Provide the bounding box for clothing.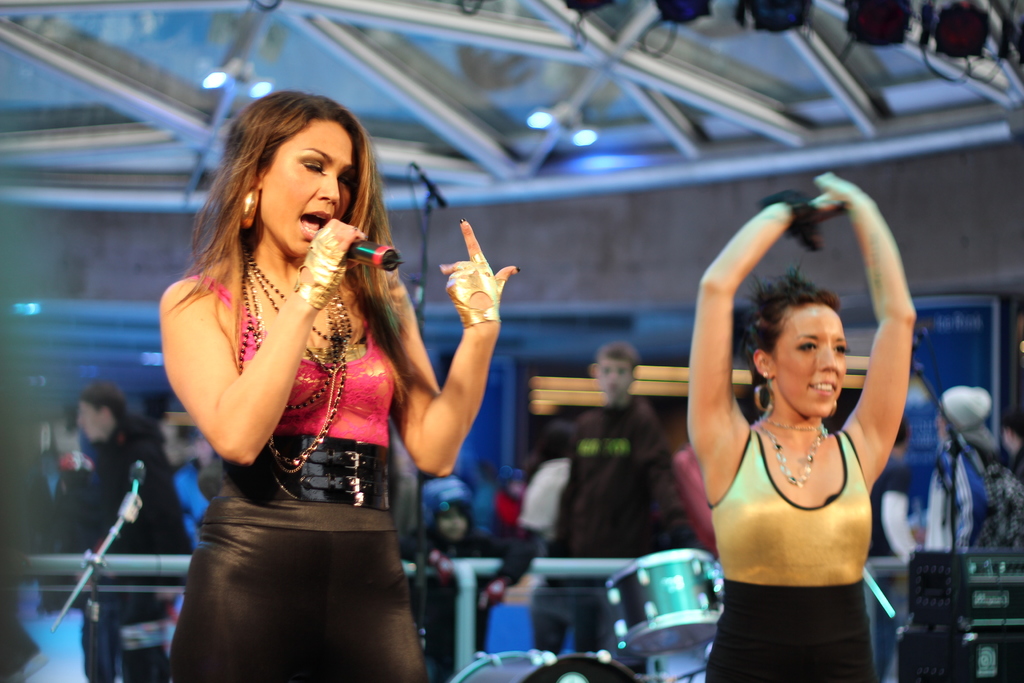
[97,427,175,557].
